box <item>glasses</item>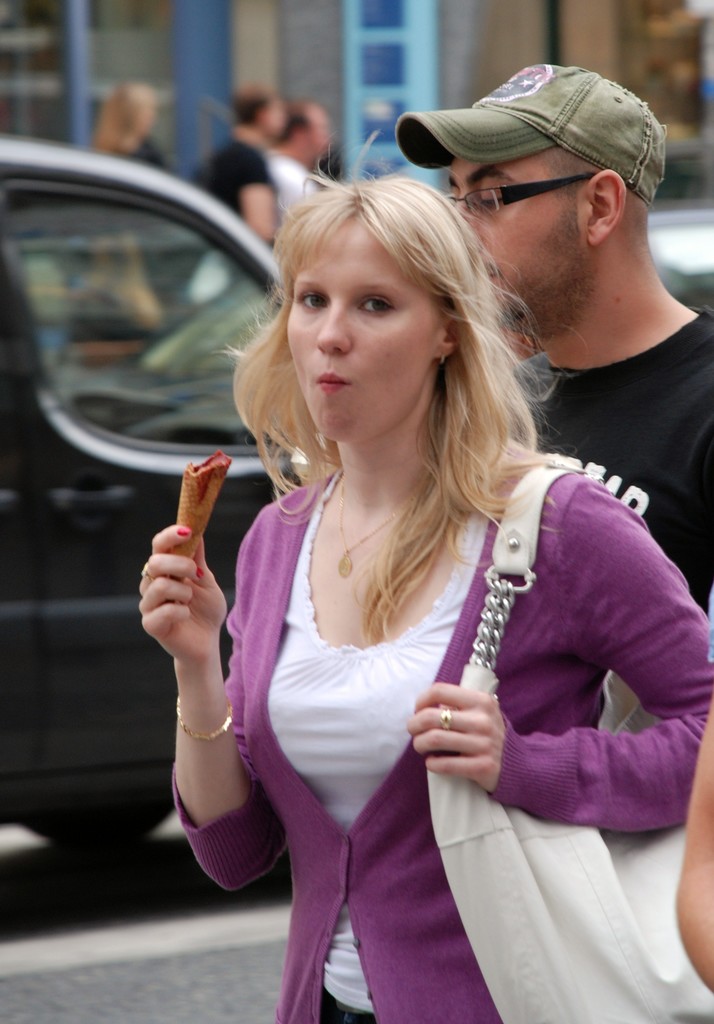
437 170 588 220
